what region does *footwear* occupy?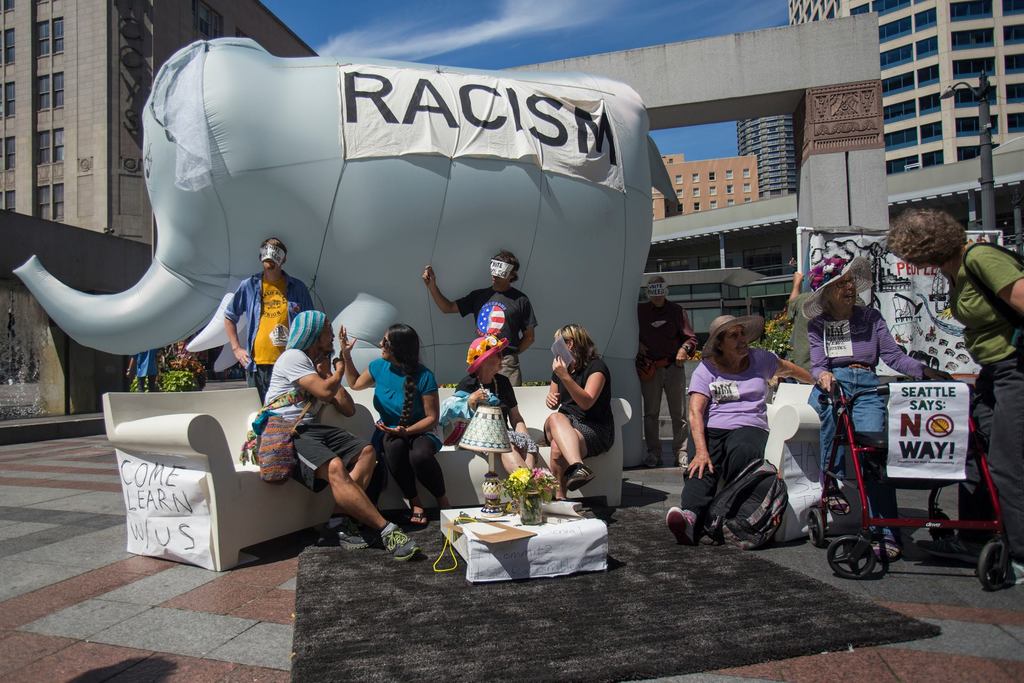
region(872, 543, 895, 559).
